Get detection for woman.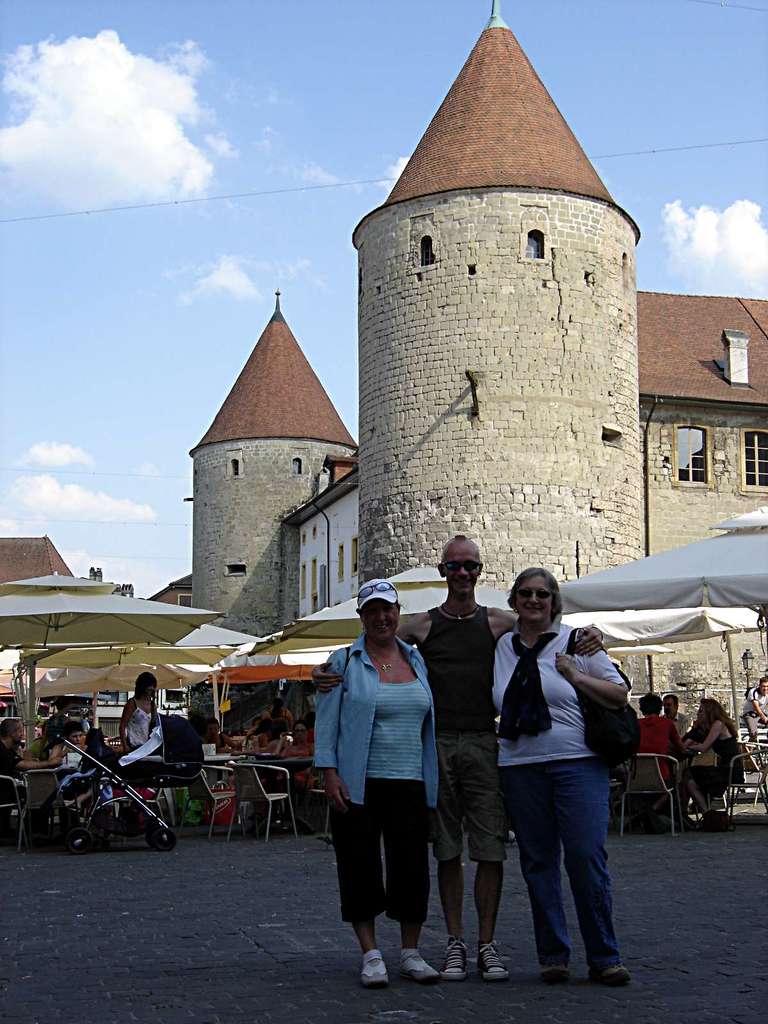
Detection: Rect(322, 581, 452, 984).
